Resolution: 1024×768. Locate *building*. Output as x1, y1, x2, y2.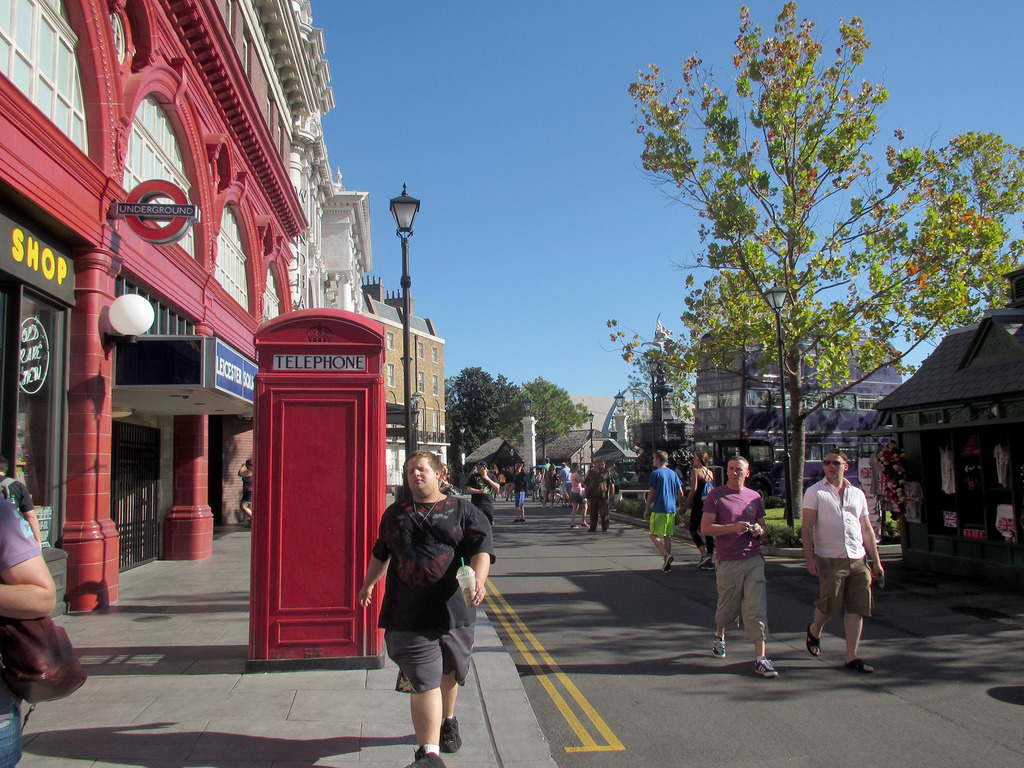
882, 265, 1023, 576.
